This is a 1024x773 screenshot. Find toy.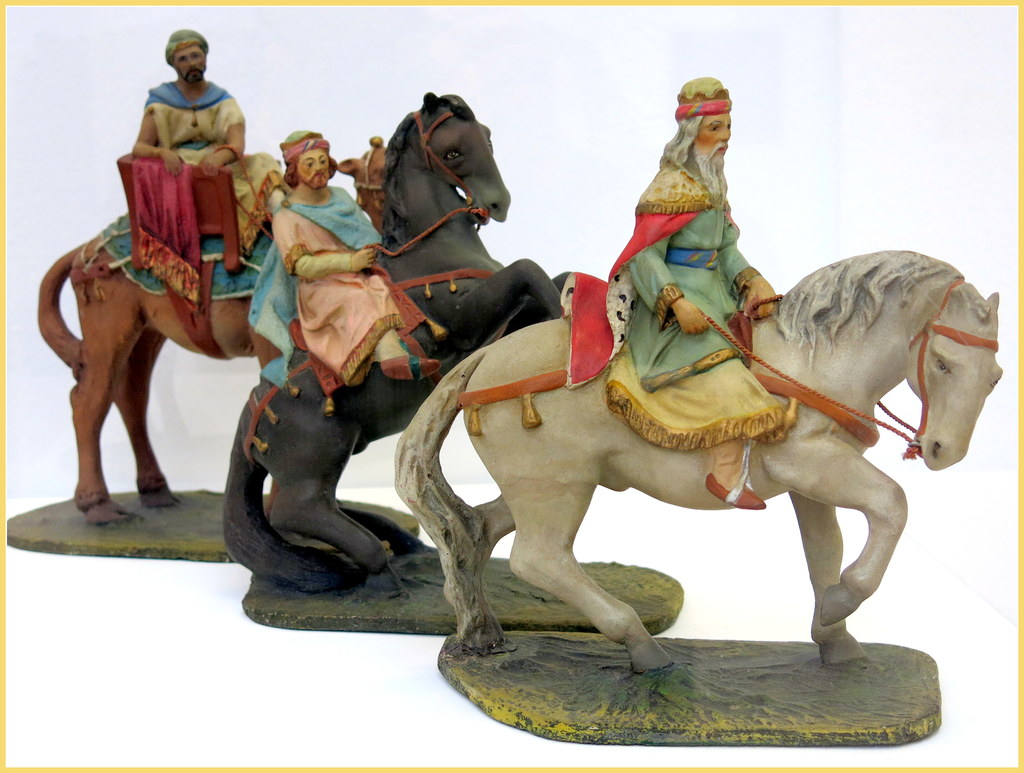
Bounding box: Rect(217, 90, 580, 594).
